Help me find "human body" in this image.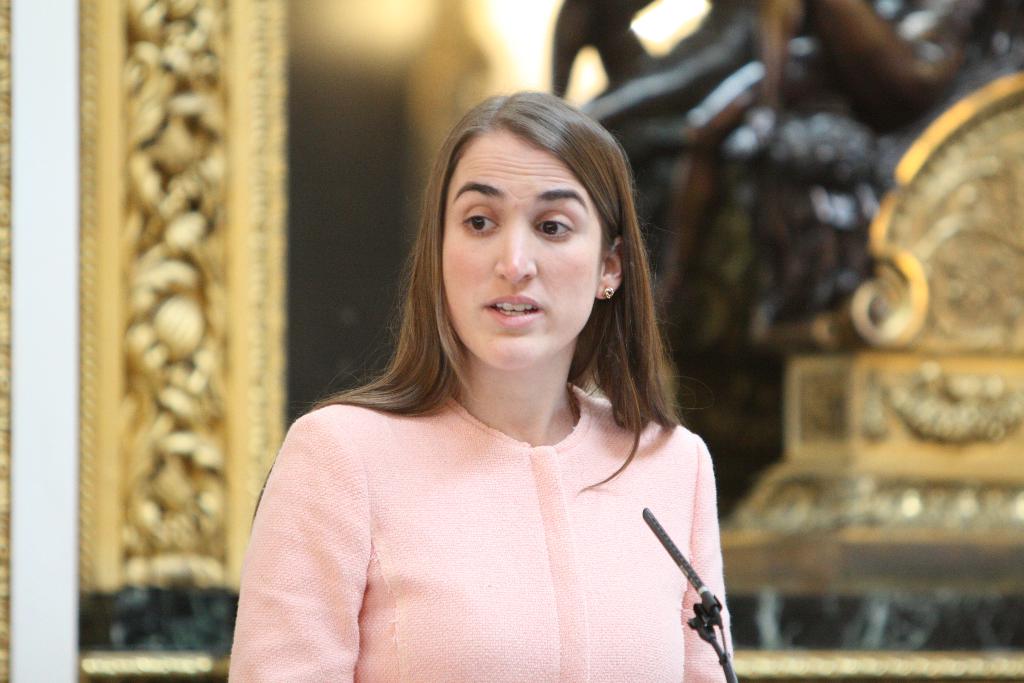
Found it: 220 90 755 681.
